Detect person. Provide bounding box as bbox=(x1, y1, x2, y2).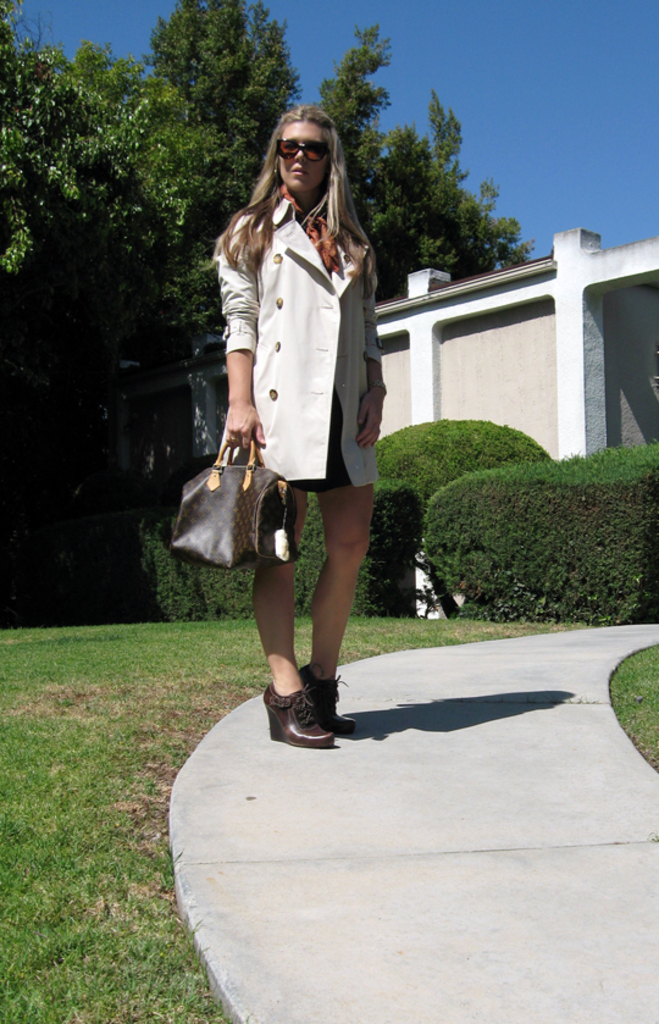
bbox=(192, 101, 409, 779).
